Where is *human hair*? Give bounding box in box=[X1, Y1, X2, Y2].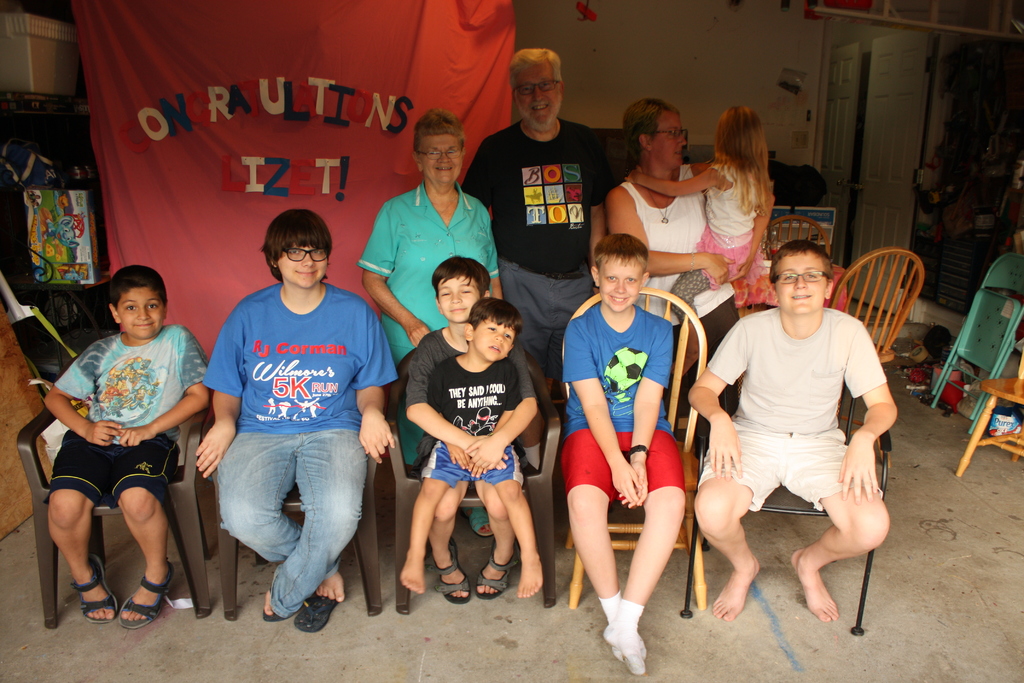
box=[767, 240, 836, 281].
